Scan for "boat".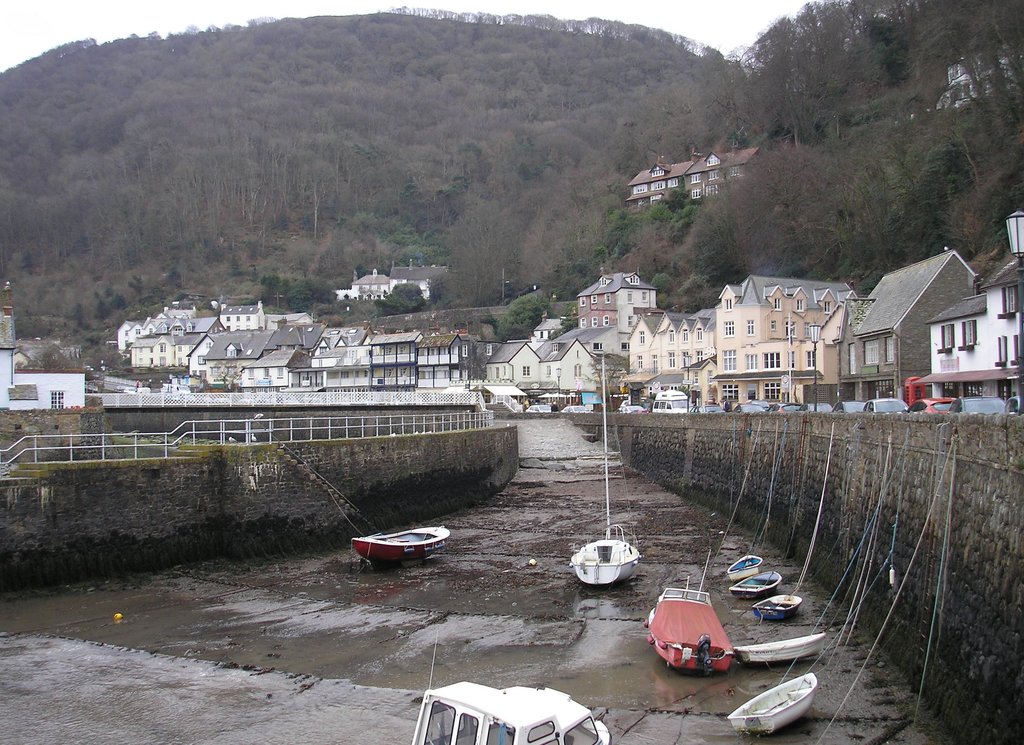
Scan result: (x1=749, y1=596, x2=803, y2=626).
